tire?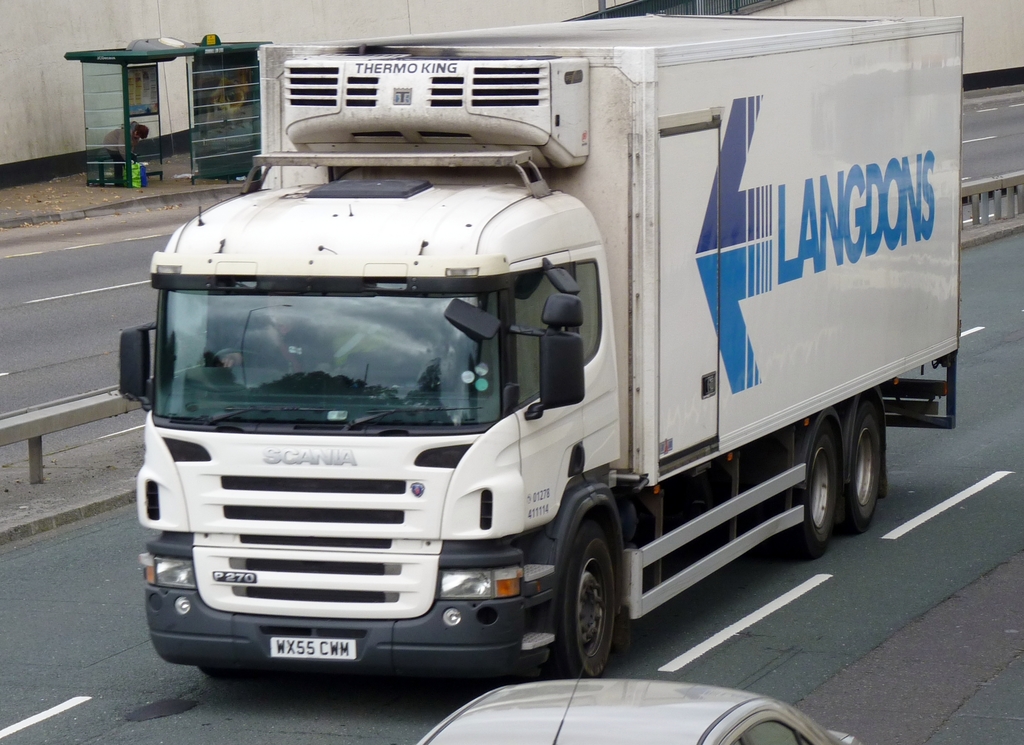
l=785, t=422, r=844, b=565
